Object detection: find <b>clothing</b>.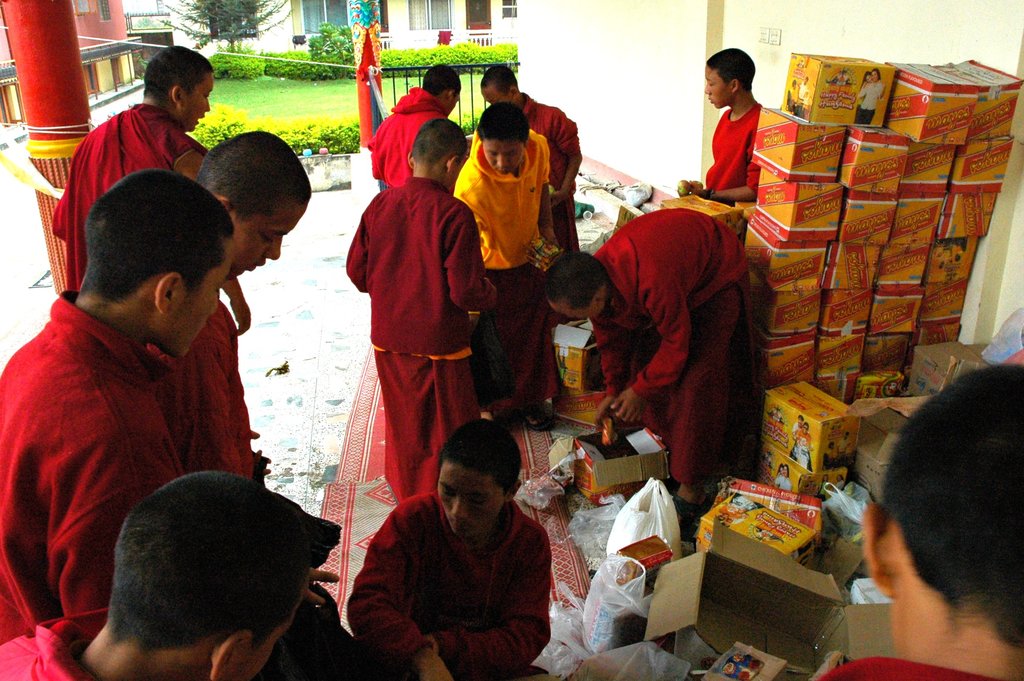
l=142, t=302, r=256, b=483.
